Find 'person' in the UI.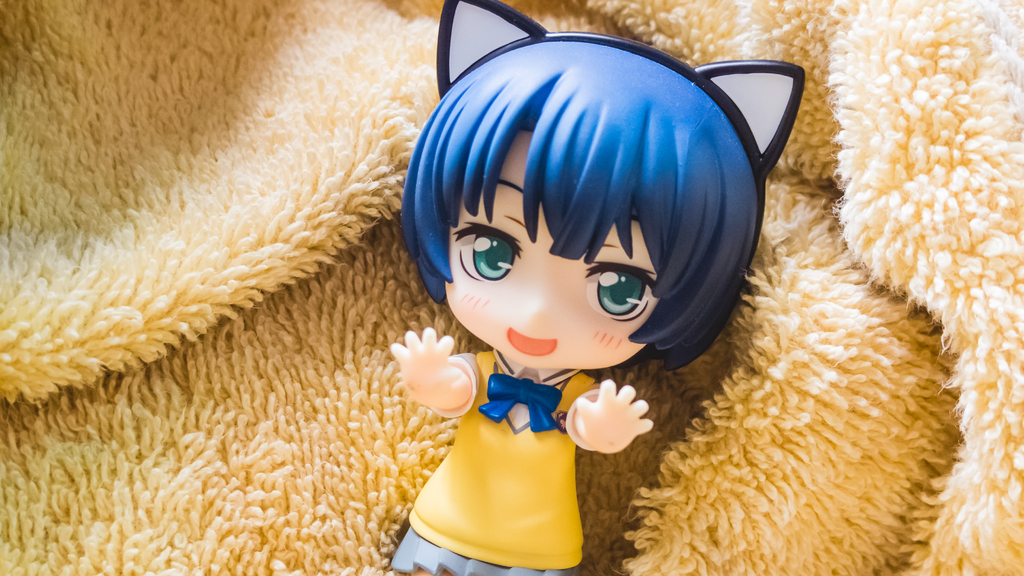
UI element at Rect(380, 0, 809, 566).
